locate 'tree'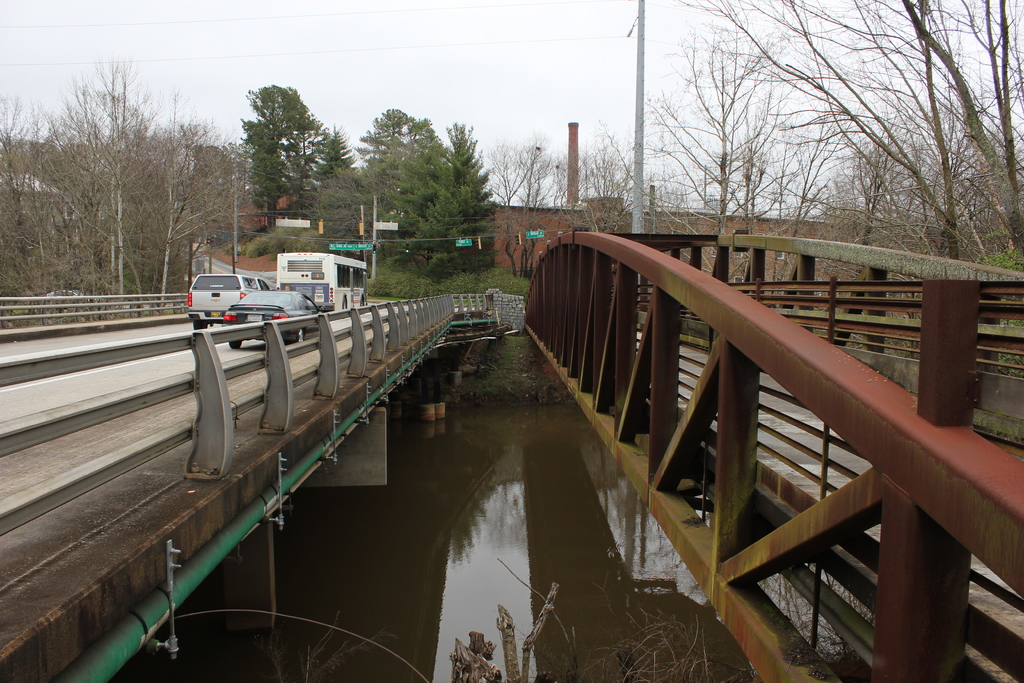
(left=358, top=106, right=431, bottom=184)
